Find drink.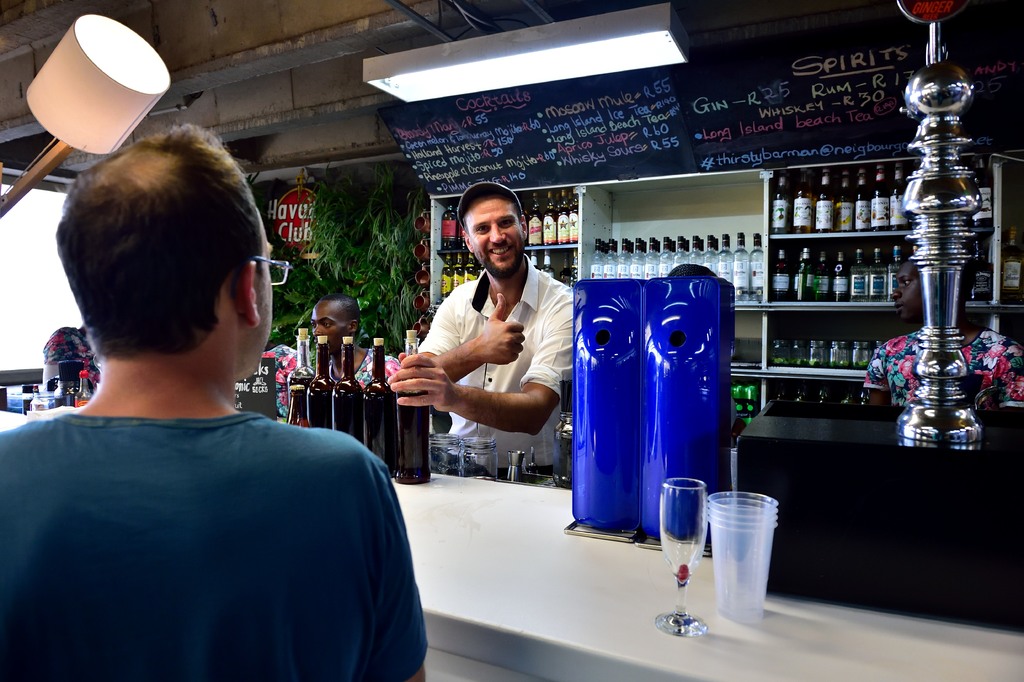
bbox(454, 199, 465, 249).
